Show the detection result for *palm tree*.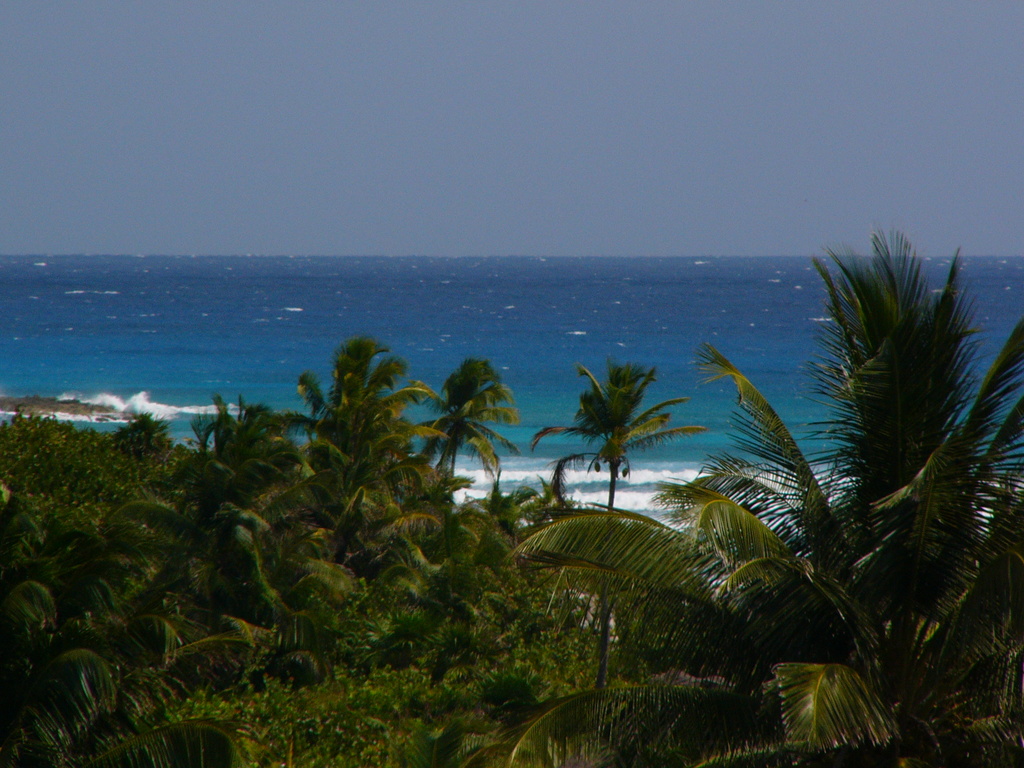
[left=501, top=232, right=1023, bottom=767].
